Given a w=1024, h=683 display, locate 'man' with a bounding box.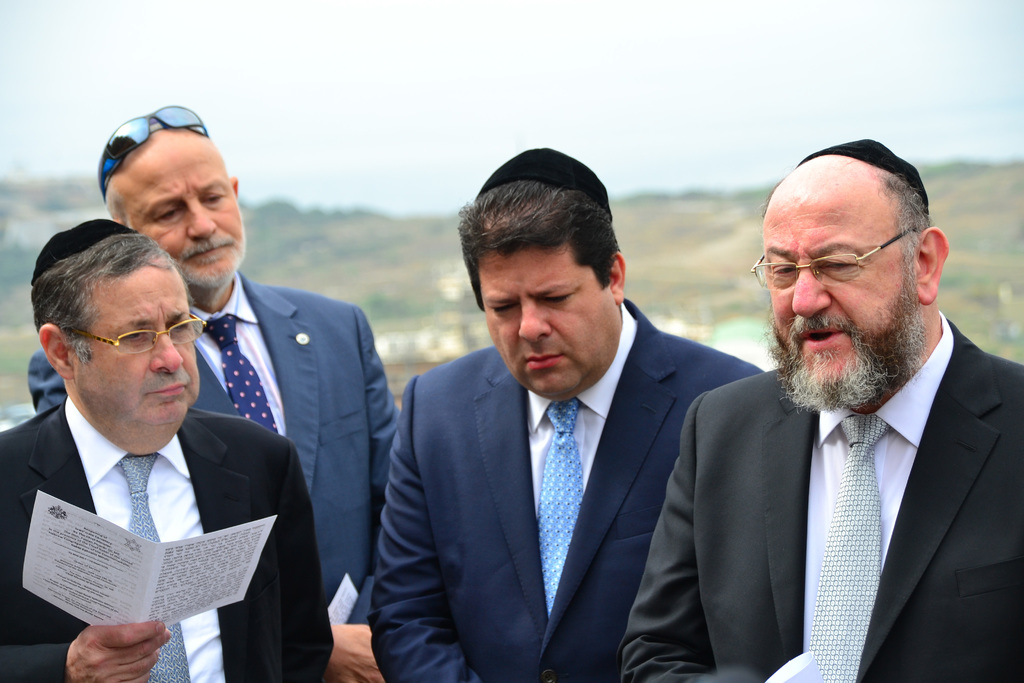
Located: (373,150,765,682).
